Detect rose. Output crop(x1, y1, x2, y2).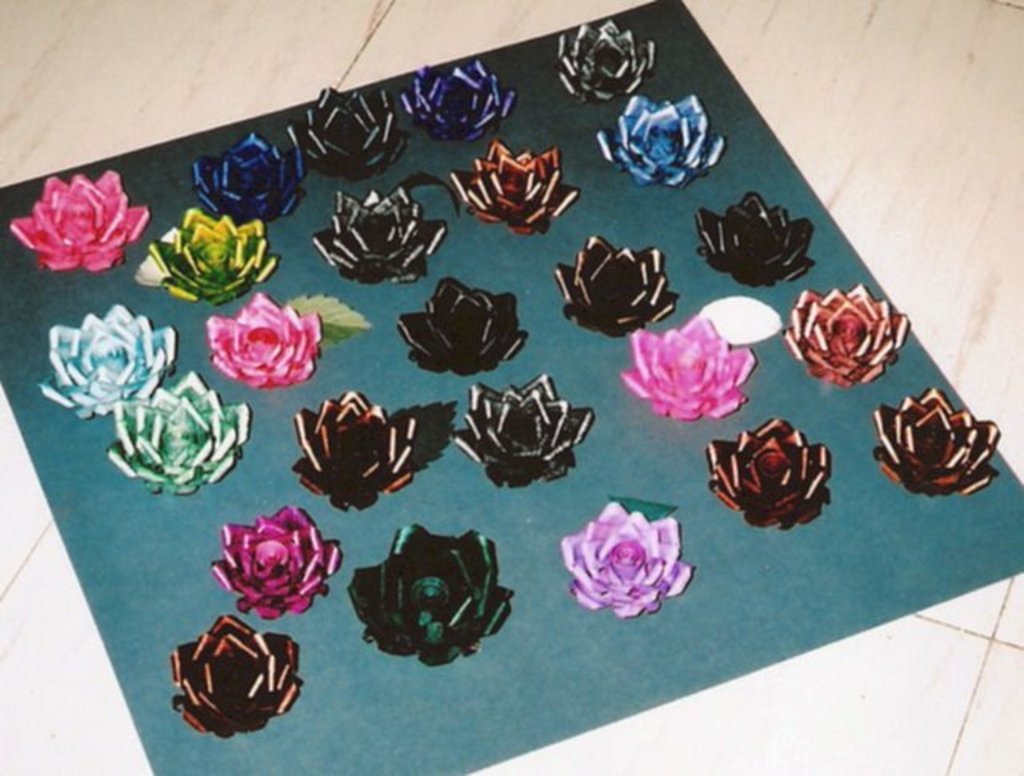
crop(10, 176, 150, 275).
